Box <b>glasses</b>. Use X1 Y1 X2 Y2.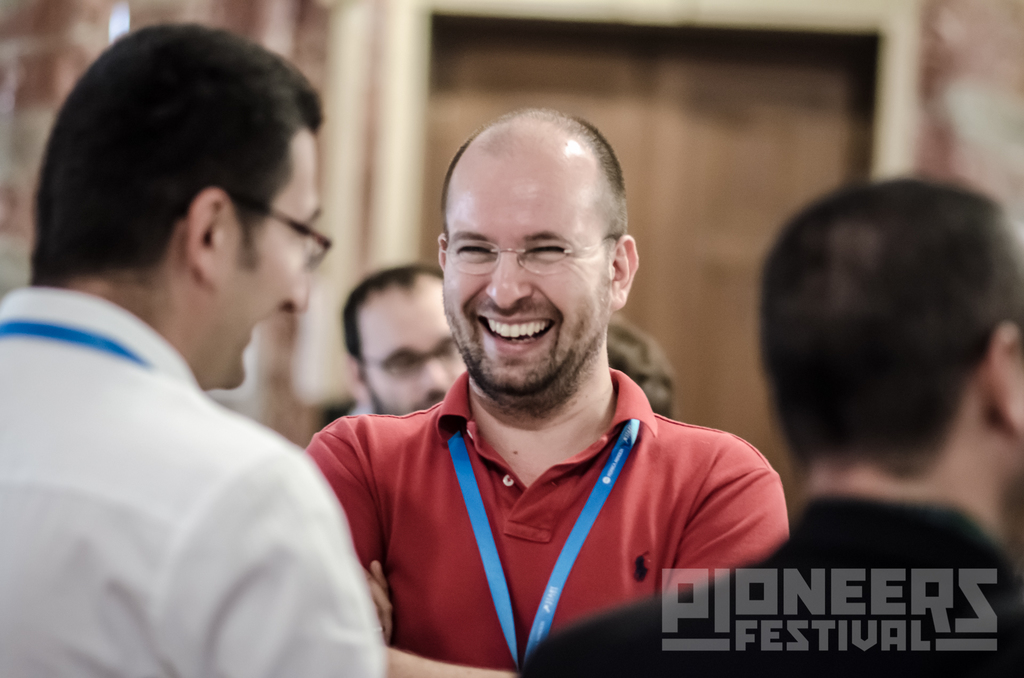
252 203 335 271.
